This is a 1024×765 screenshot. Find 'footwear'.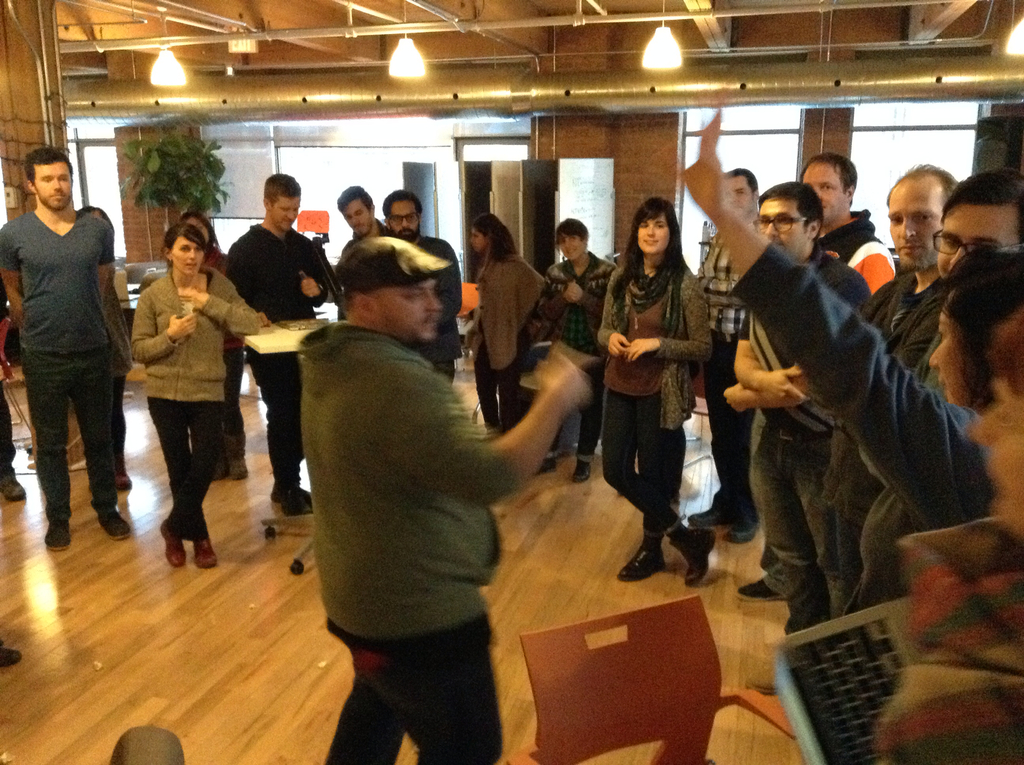
Bounding box: 570 461 589 482.
